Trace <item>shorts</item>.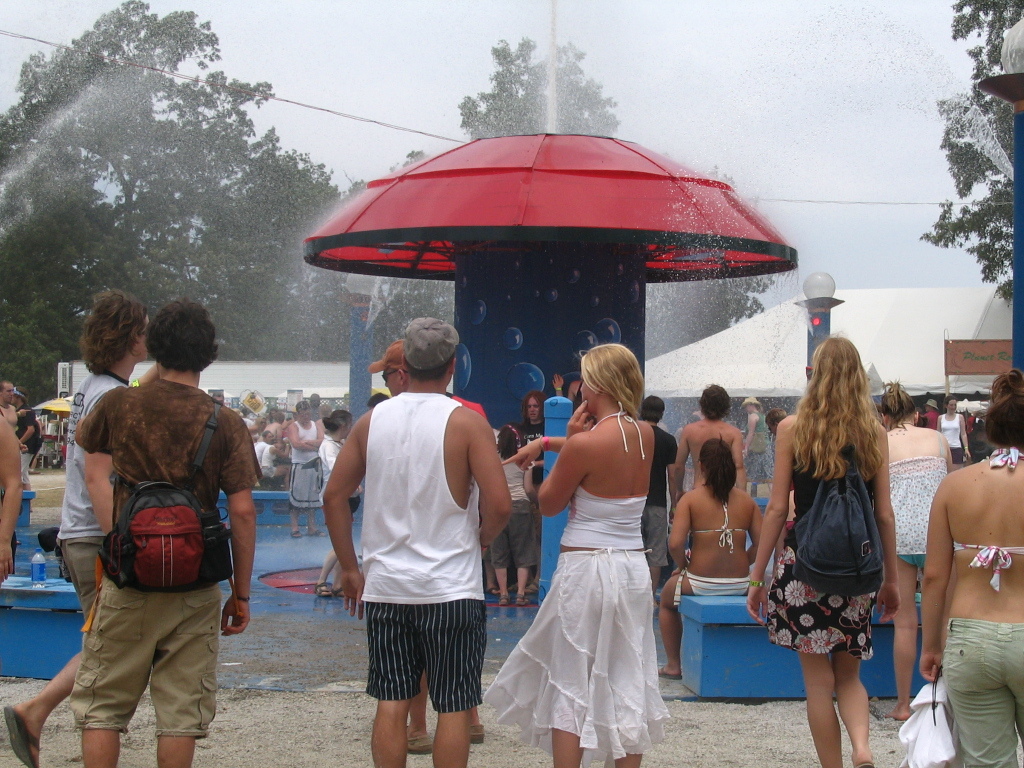
Traced to {"x1": 350, "y1": 495, "x2": 359, "y2": 517}.
